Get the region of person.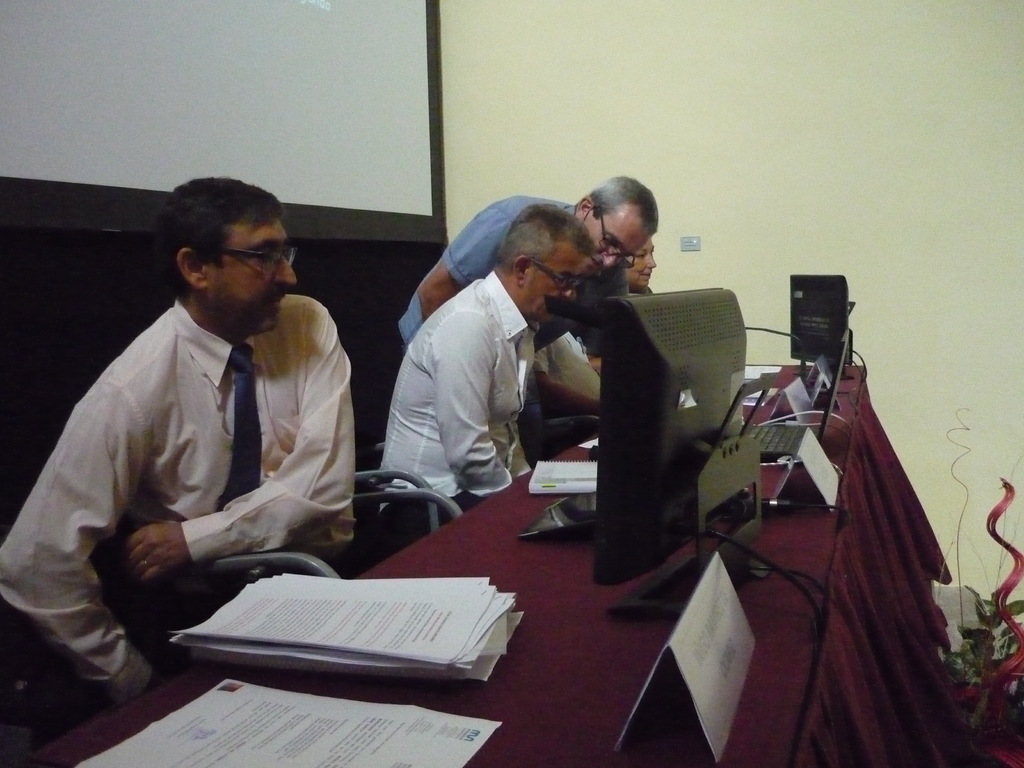
0, 173, 362, 708.
